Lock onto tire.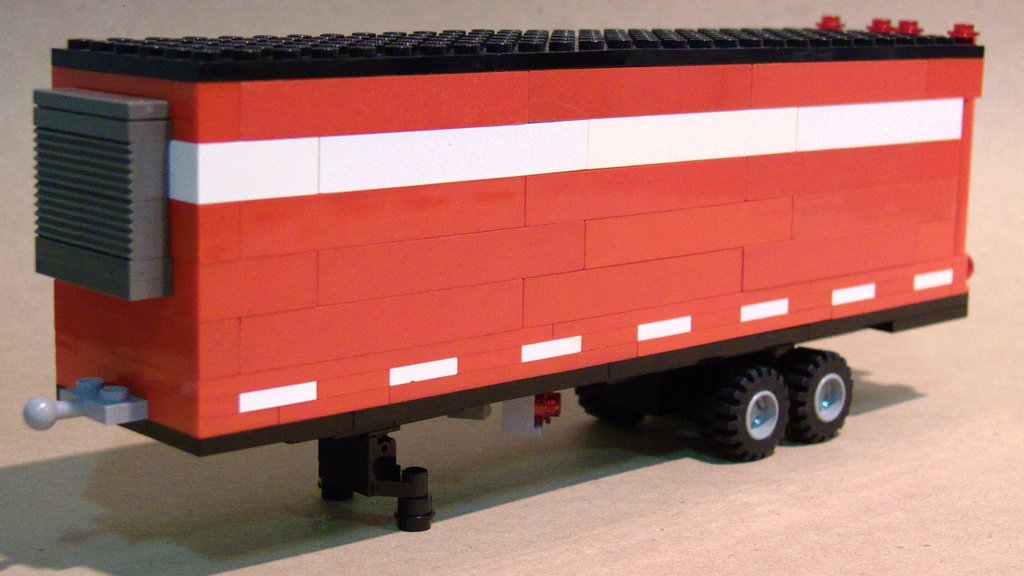
Locked: bbox=(575, 380, 648, 424).
